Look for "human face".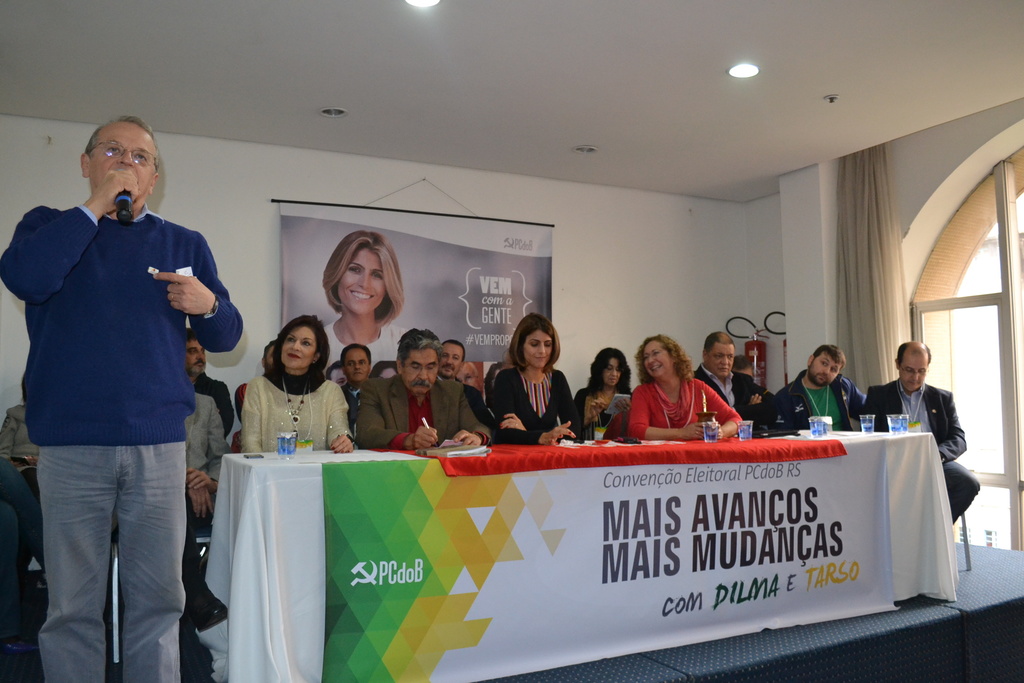
Found: BBox(339, 248, 387, 311).
